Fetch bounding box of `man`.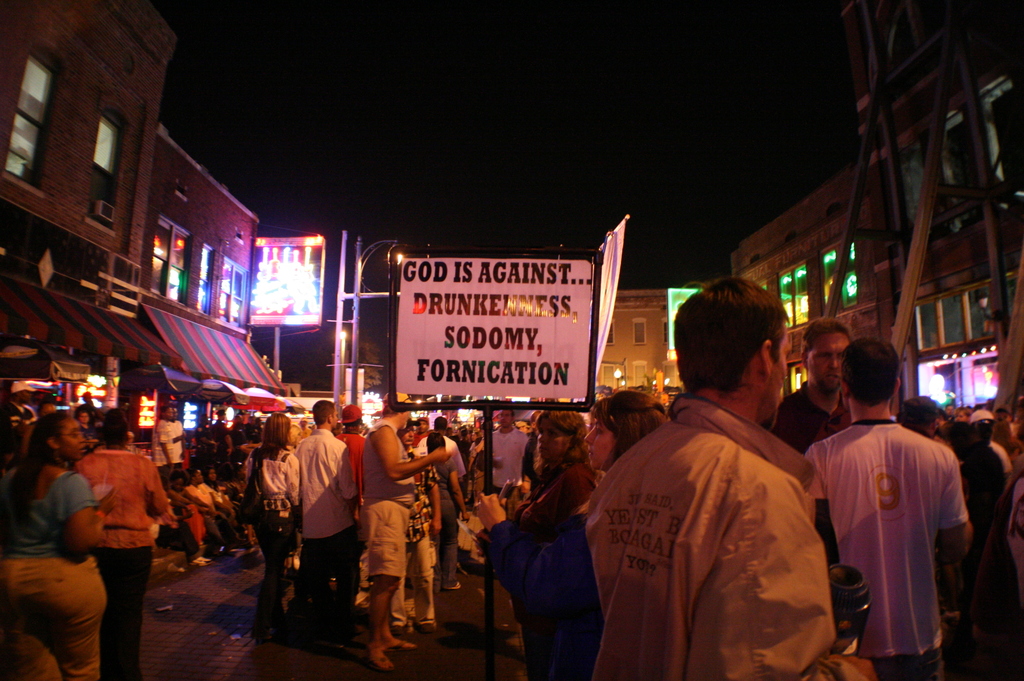
Bbox: region(357, 390, 451, 670).
